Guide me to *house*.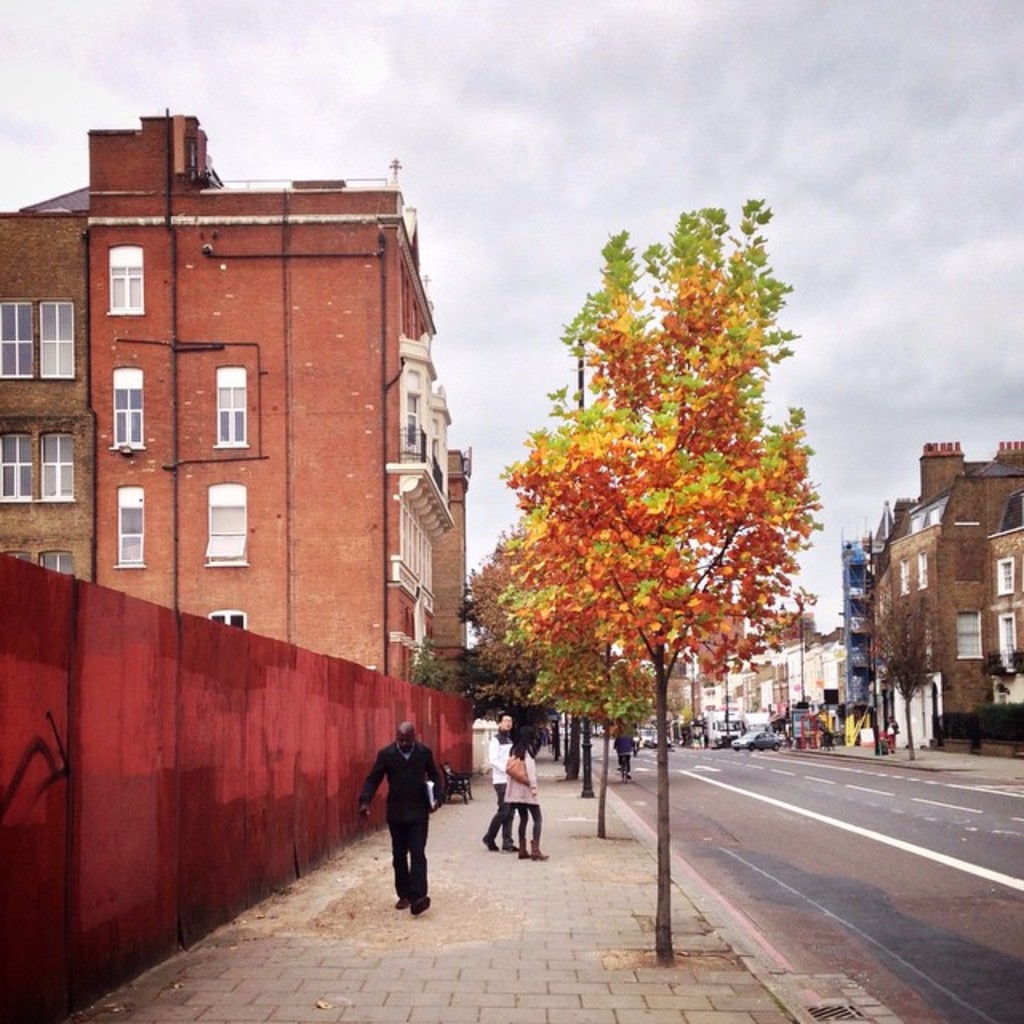
Guidance: <region>875, 430, 1022, 746</region>.
